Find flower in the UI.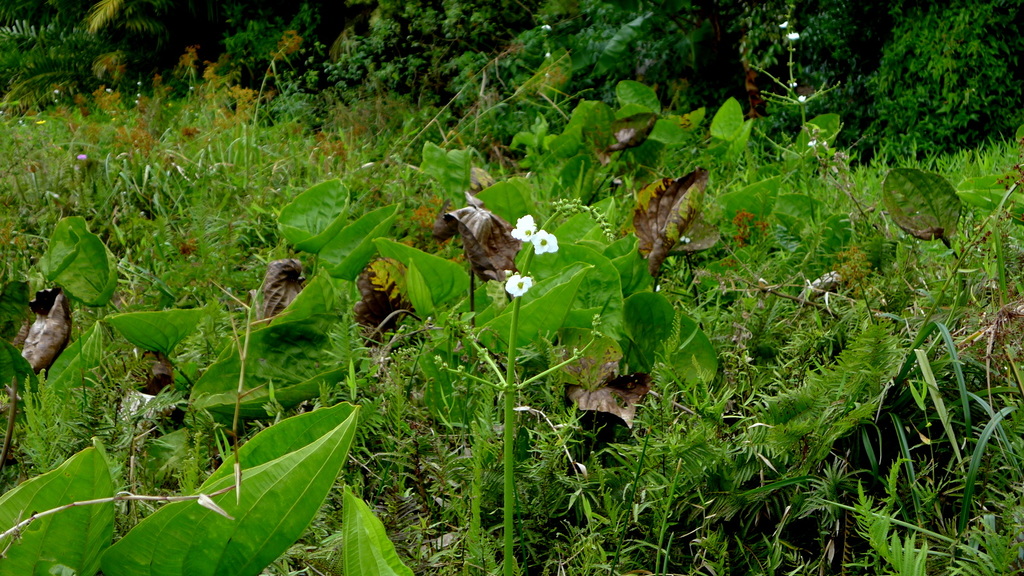
UI element at {"left": 509, "top": 214, "right": 539, "bottom": 241}.
